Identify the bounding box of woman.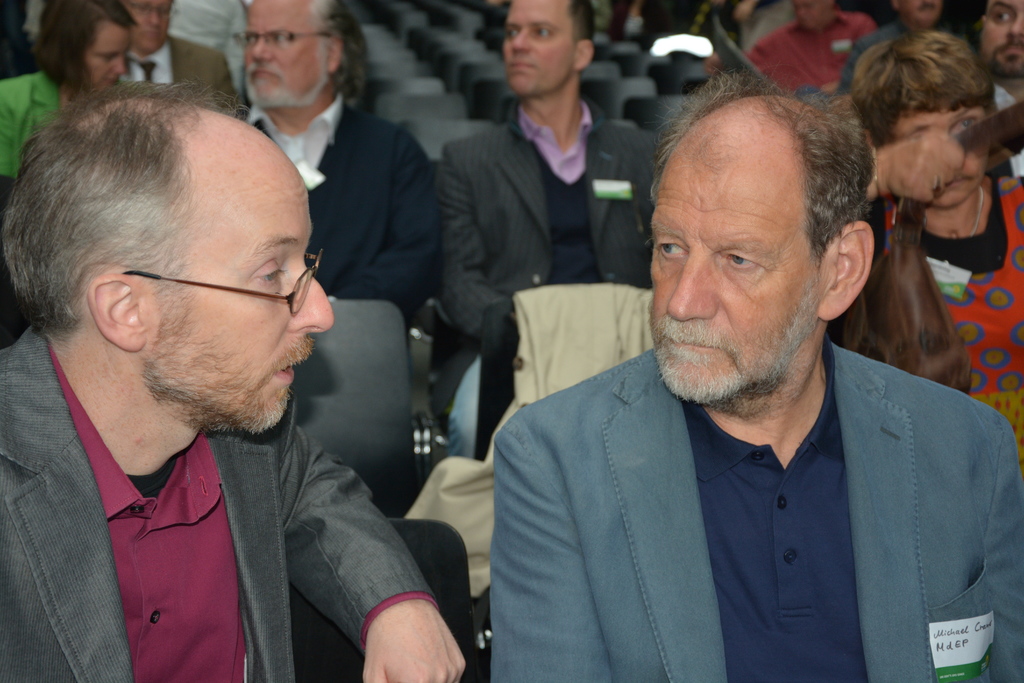
<region>849, 31, 1023, 442</region>.
